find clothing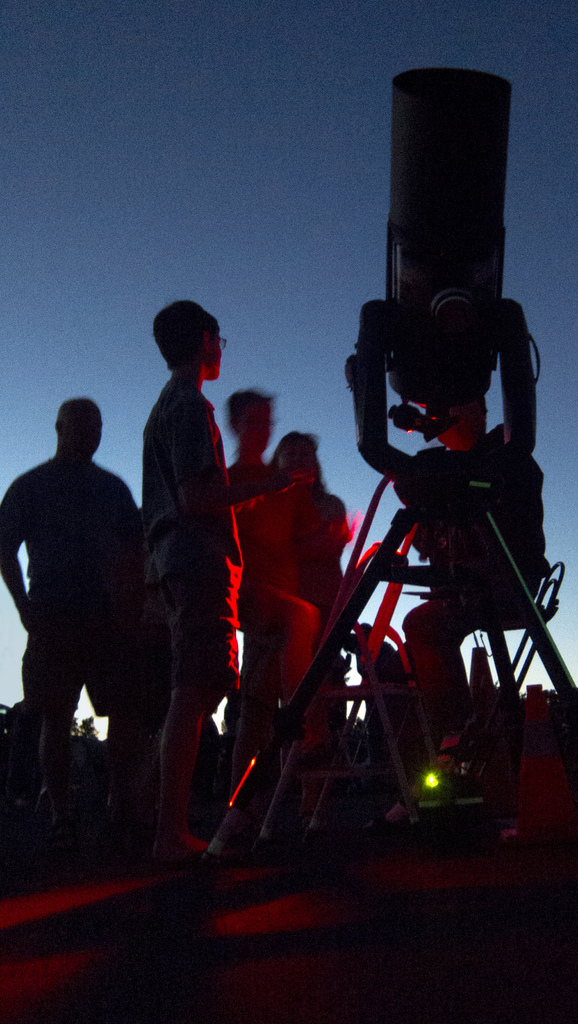
x1=0, y1=454, x2=133, y2=721
